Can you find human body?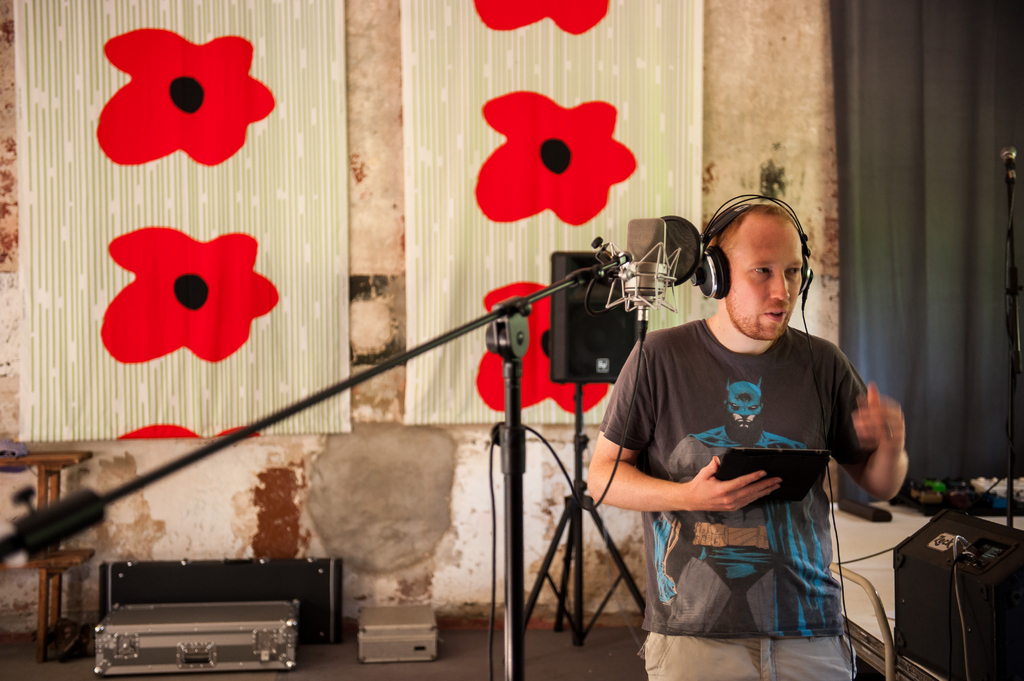
Yes, bounding box: <region>622, 230, 881, 675</region>.
